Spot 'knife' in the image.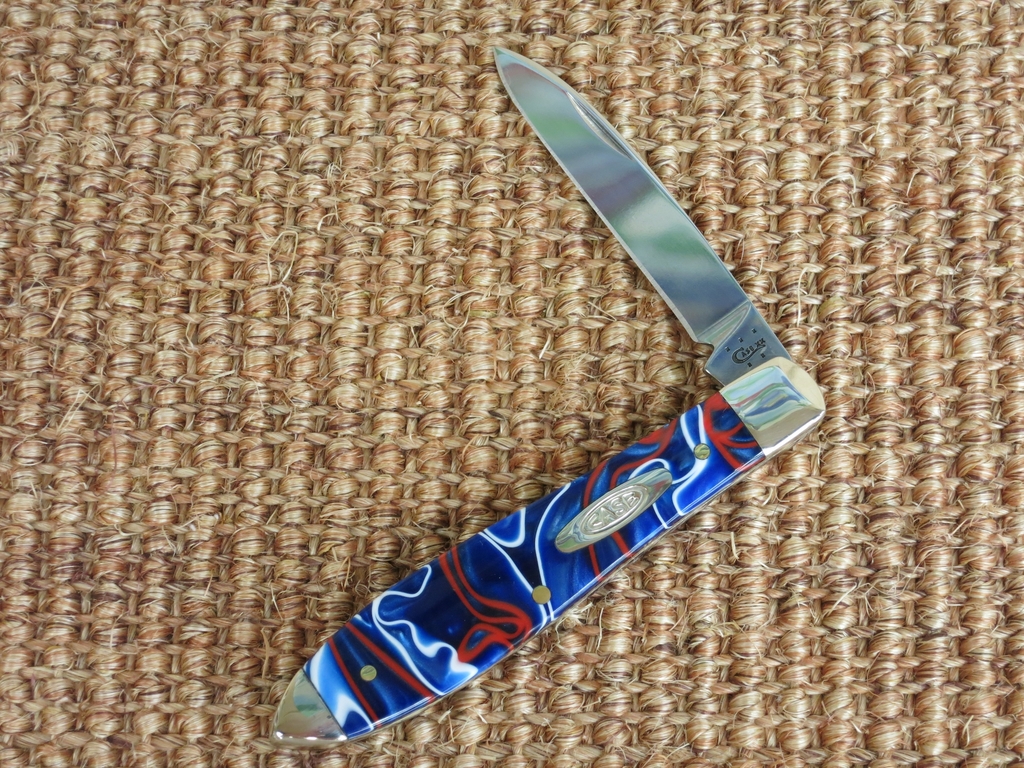
'knife' found at (left=262, top=36, right=830, bottom=755).
